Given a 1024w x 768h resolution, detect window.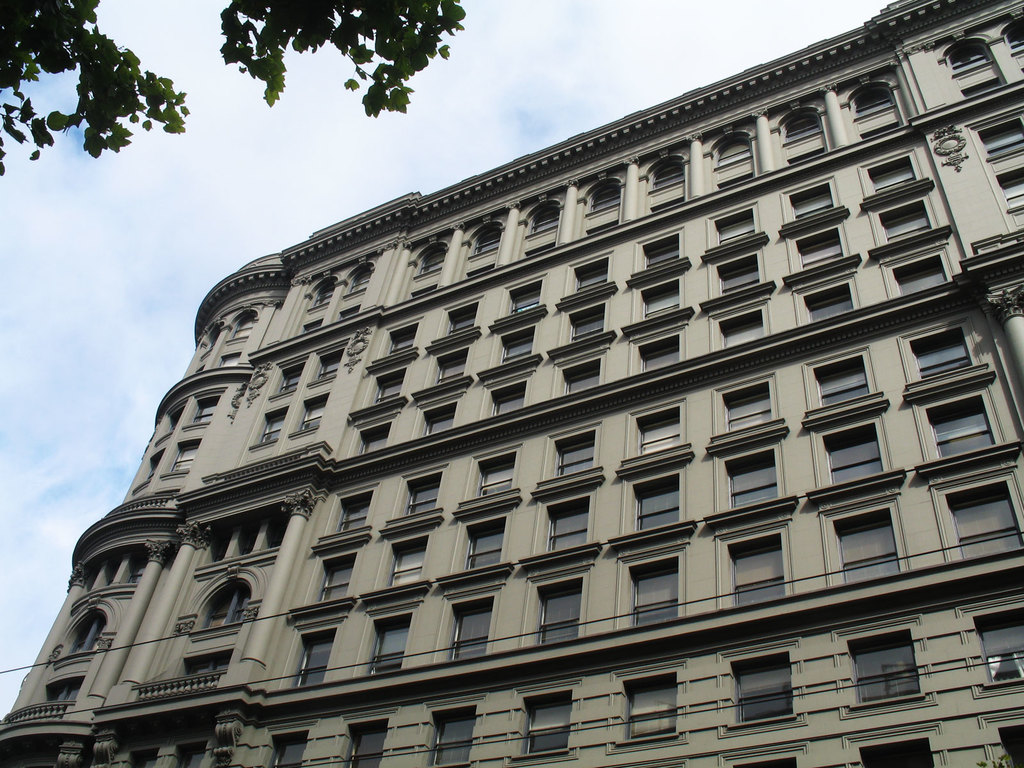
{"left": 832, "top": 504, "right": 897, "bottom": 580}.
